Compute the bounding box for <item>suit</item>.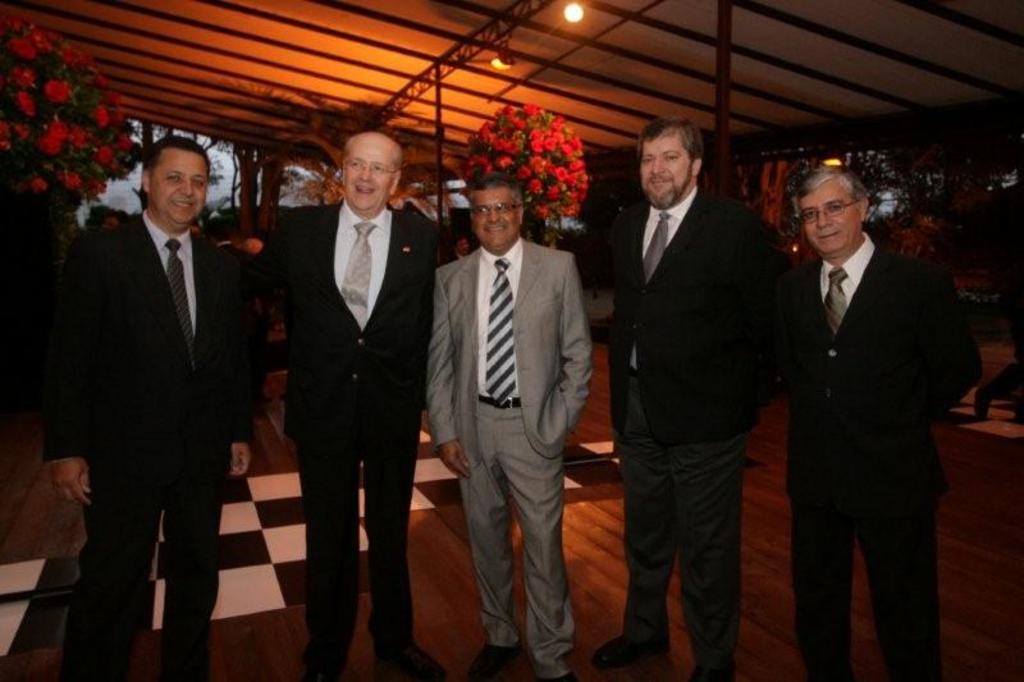
bbox=[428, 241, 602, 681].
